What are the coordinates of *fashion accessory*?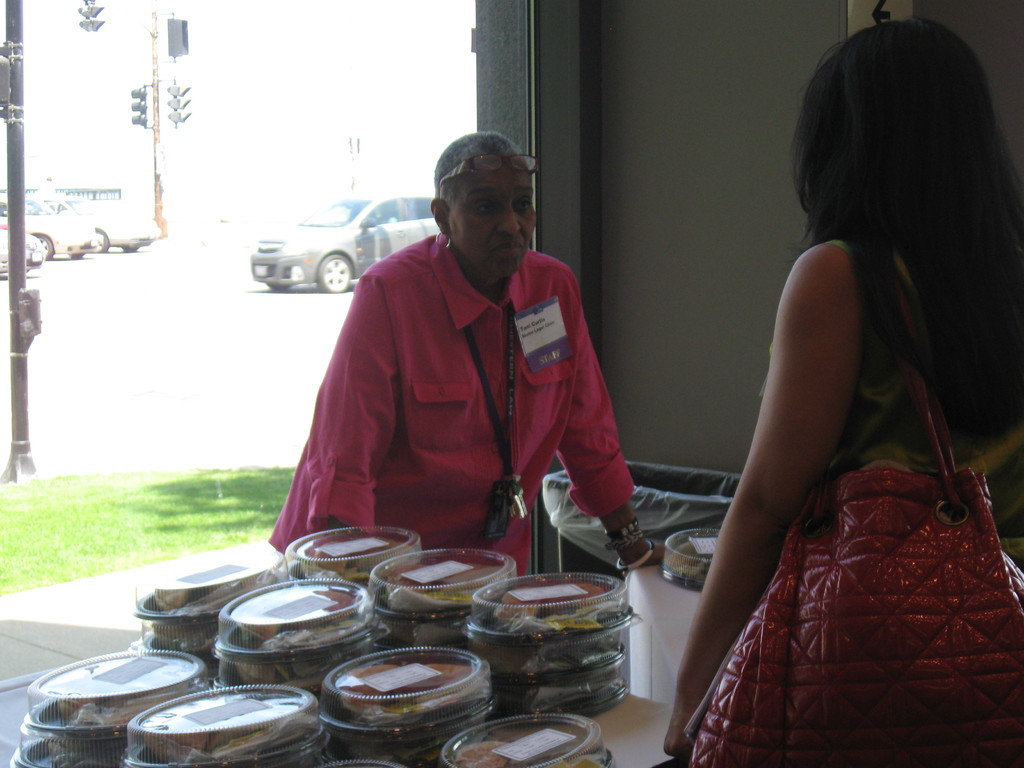
select_region(433, 231, 453, 250).
